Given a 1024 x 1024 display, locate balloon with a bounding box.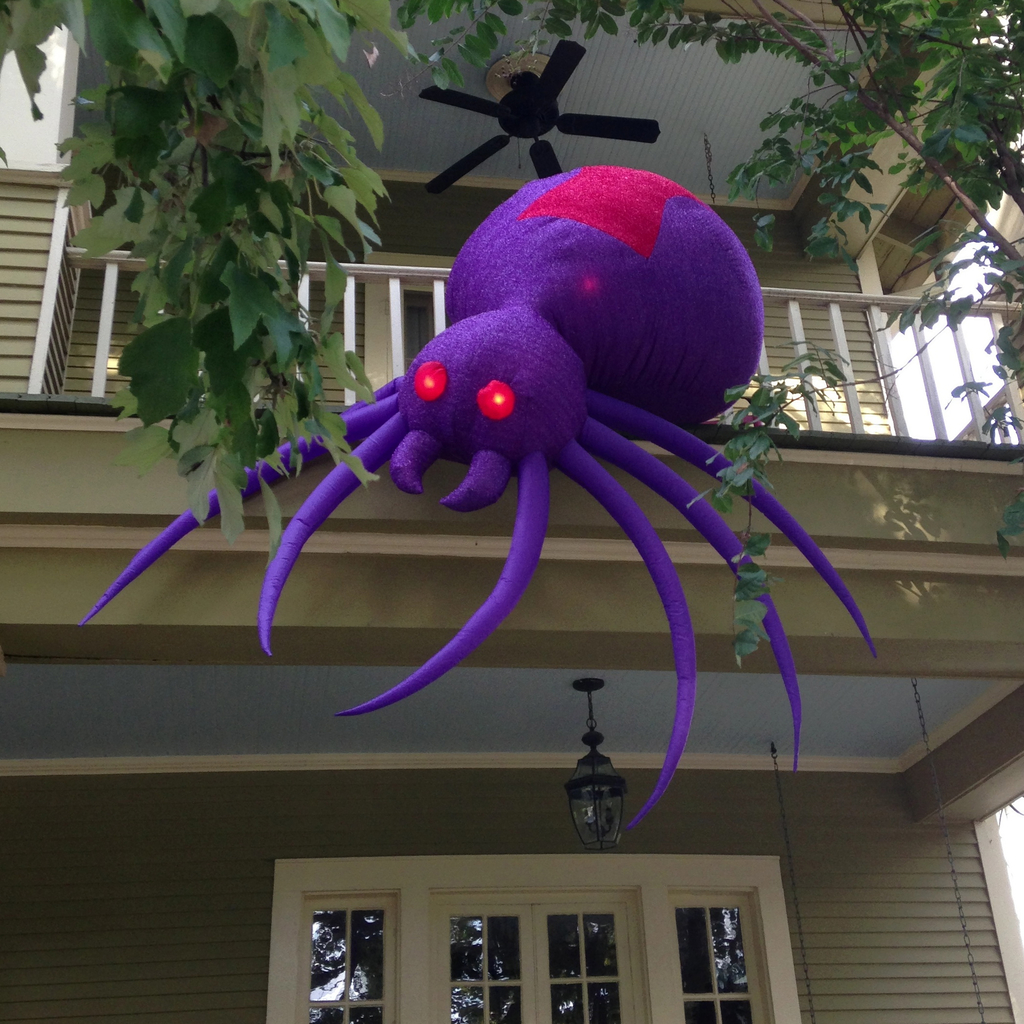
Located: <bbox>72, 165, 879, 836</bbox>.
